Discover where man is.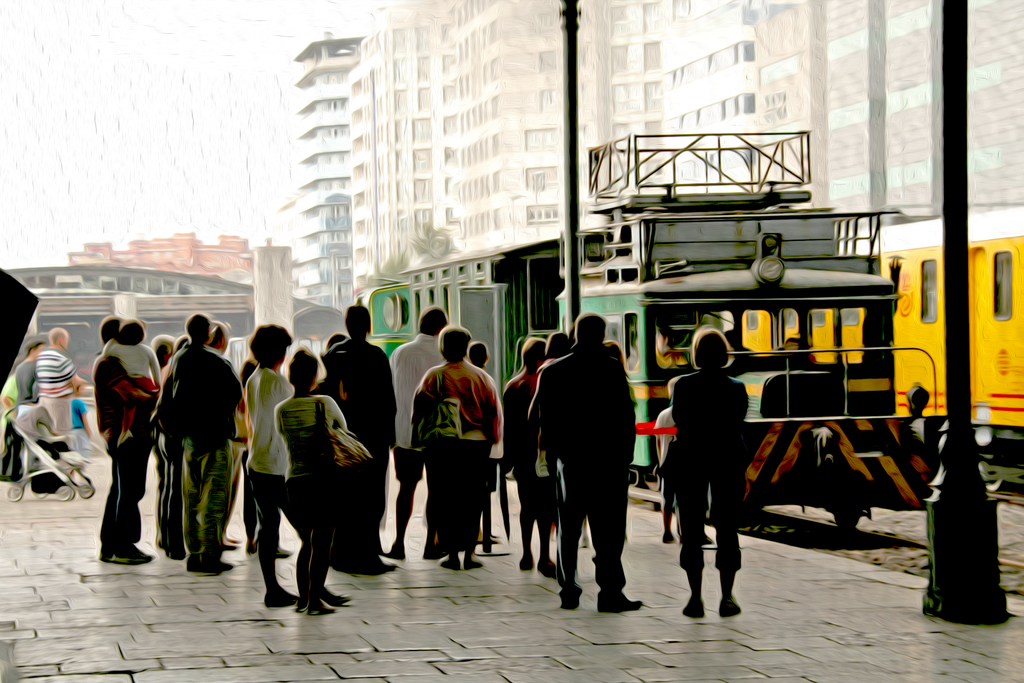
Discovered at locate(324, 301, 394, 575).
